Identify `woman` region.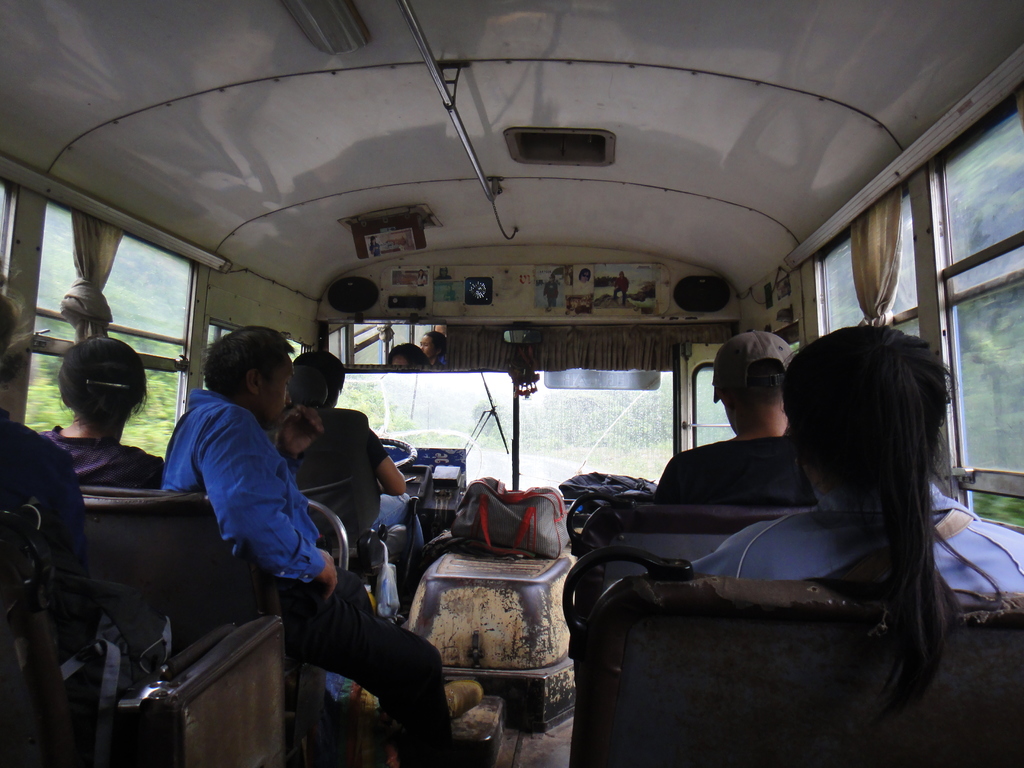
Region: [left=35, top=337, right=174, bottom=499].
